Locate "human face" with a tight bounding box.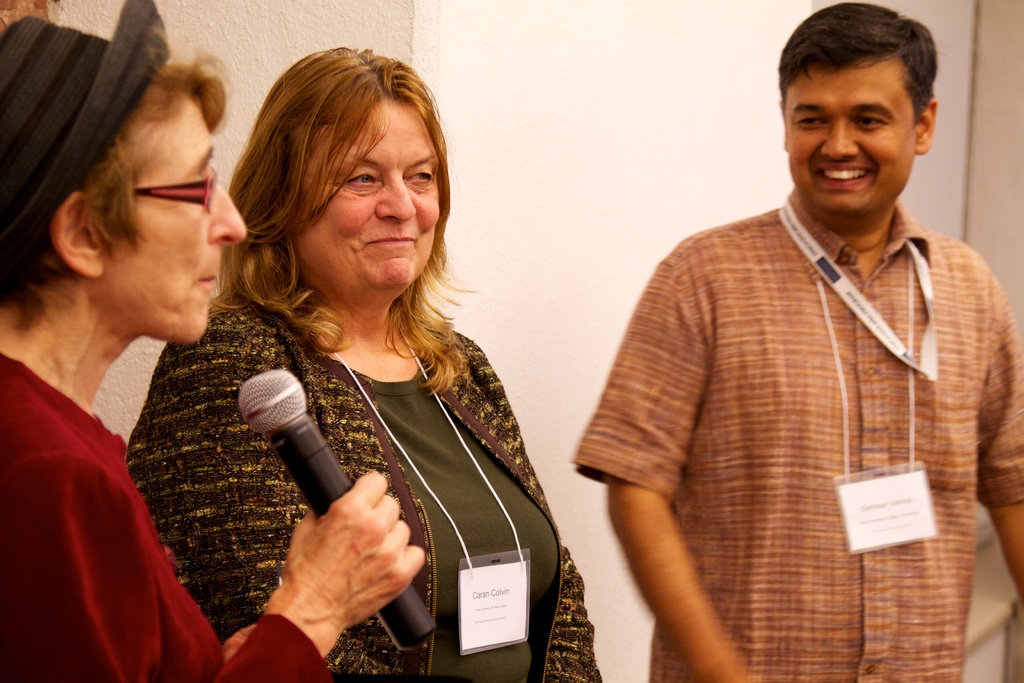
(x1=778, y1=49, x2=927, y2=228).
